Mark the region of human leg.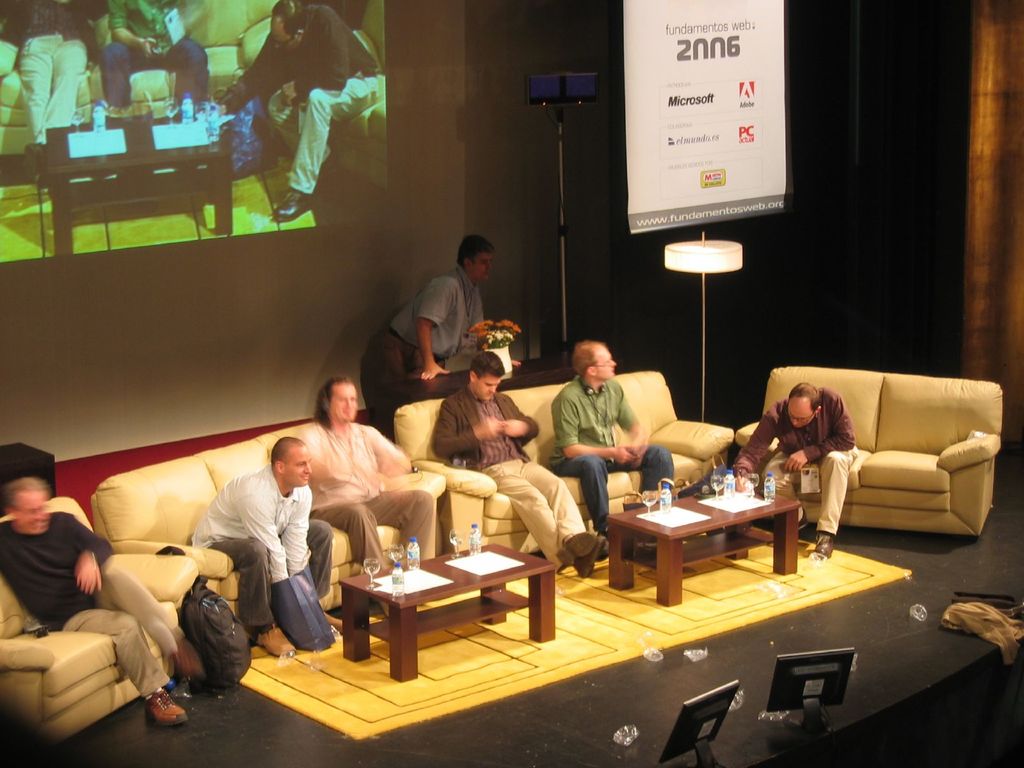
Region: locate(95, 557, 199, 675).
